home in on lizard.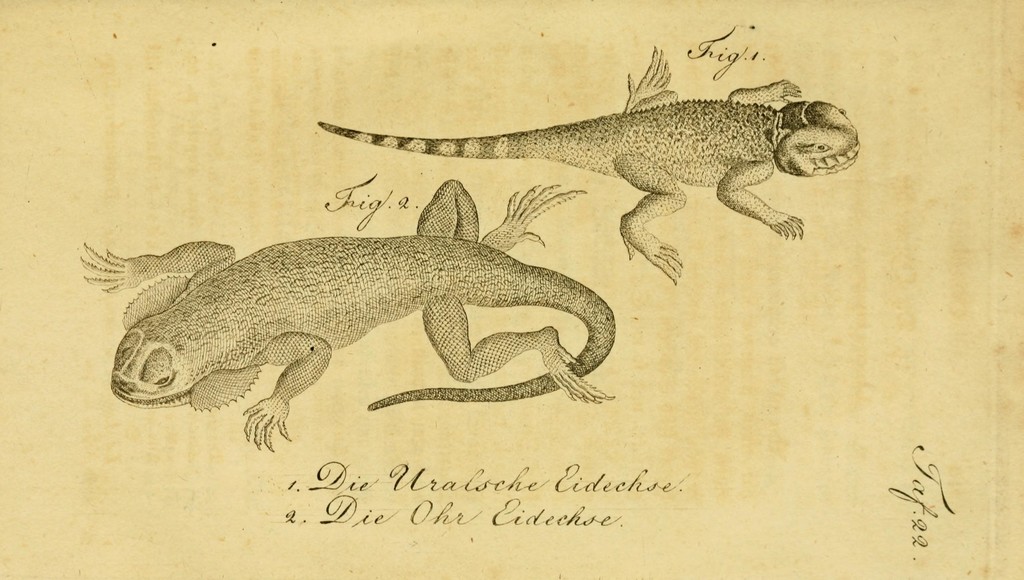
Homed in at locate(321, 49, 853, 302).
